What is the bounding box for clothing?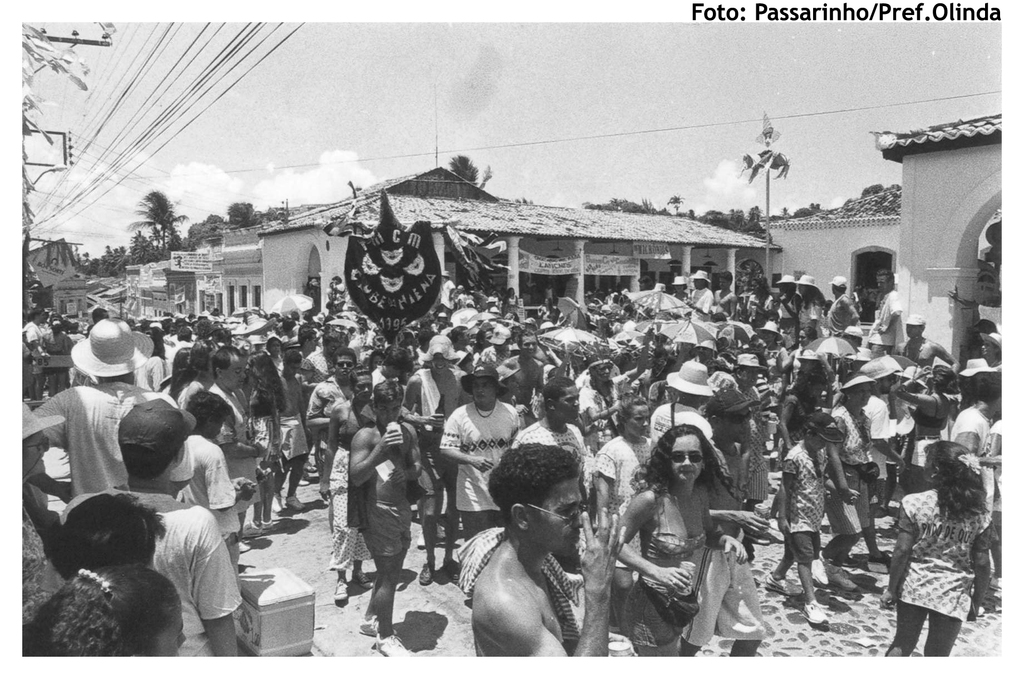
locate(896, 449, 1009, 656).
